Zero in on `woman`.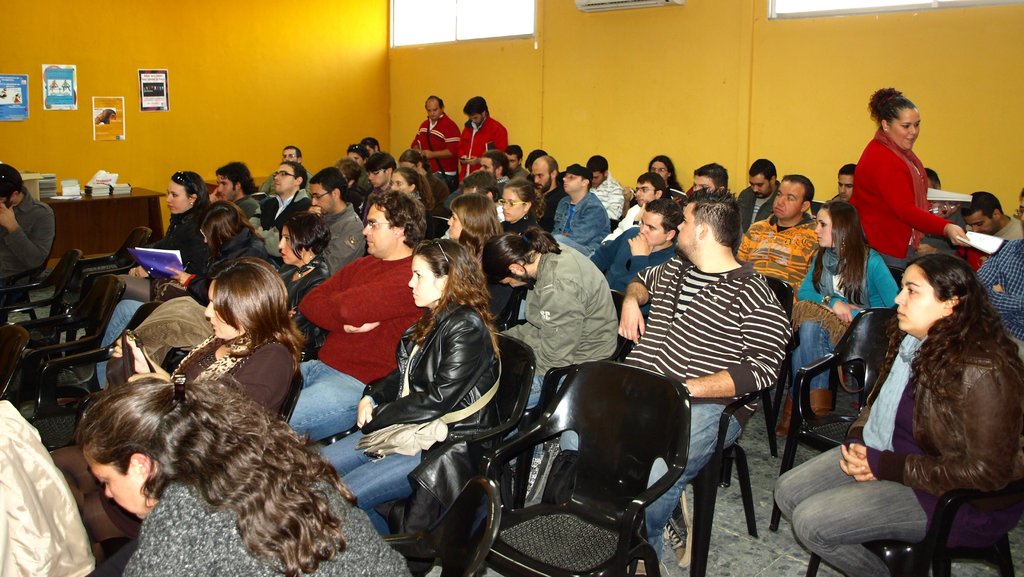
Zeroed in: x1=500 y1=178 x2=545 y2=233.
